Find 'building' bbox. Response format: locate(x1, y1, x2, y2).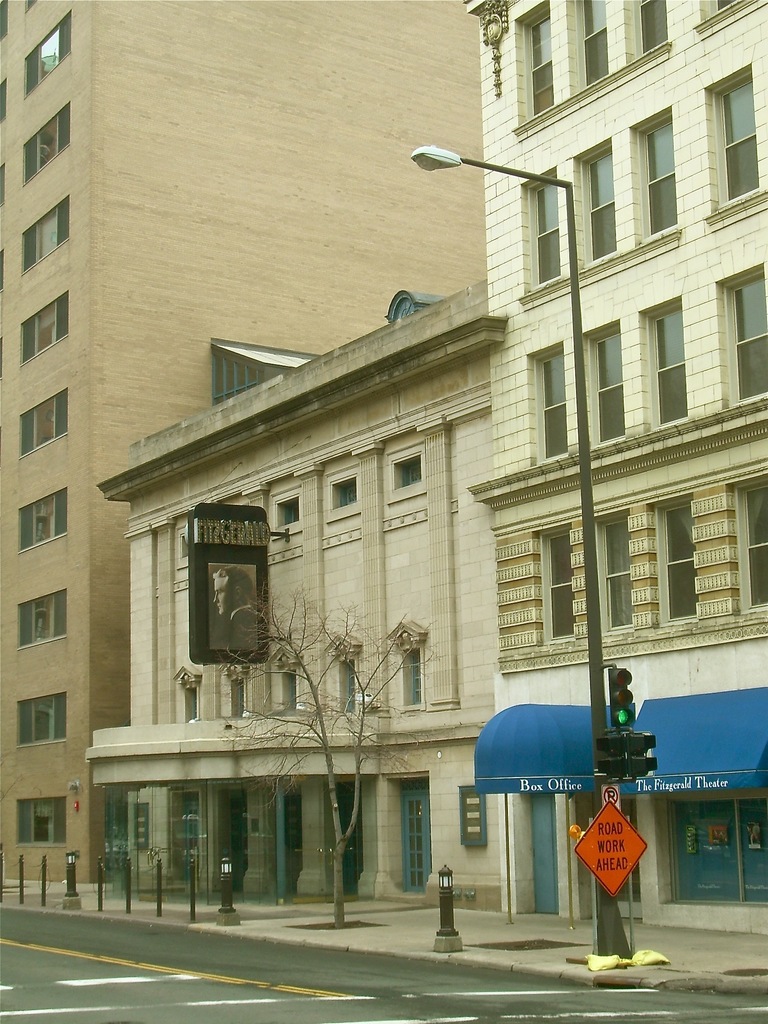
locate(0, 0, 494, 884).
